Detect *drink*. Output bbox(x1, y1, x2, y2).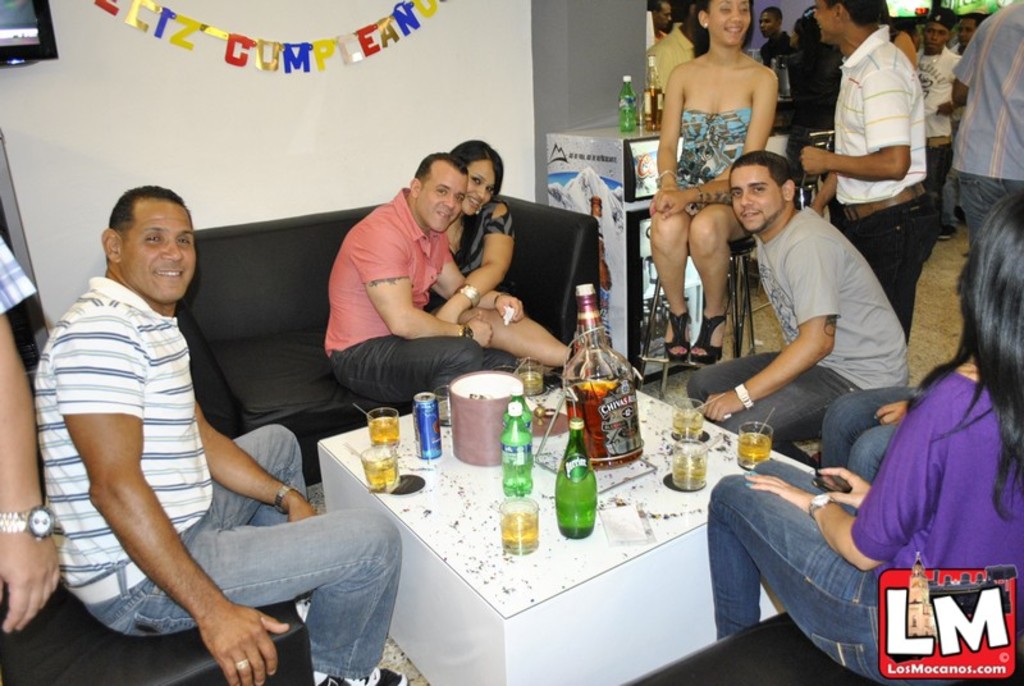
bbox(675, 456, 700, 480).
